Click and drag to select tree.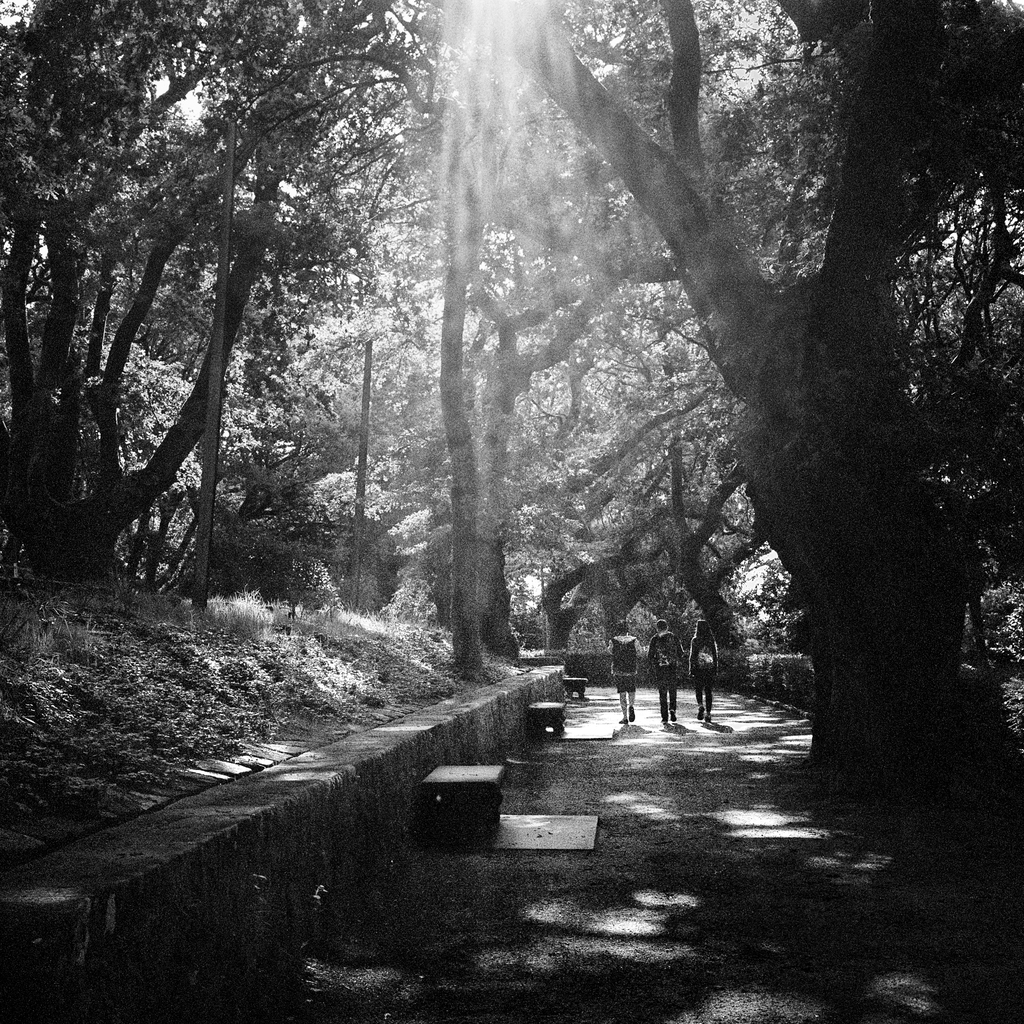
Selection: 188 266 419 612.
